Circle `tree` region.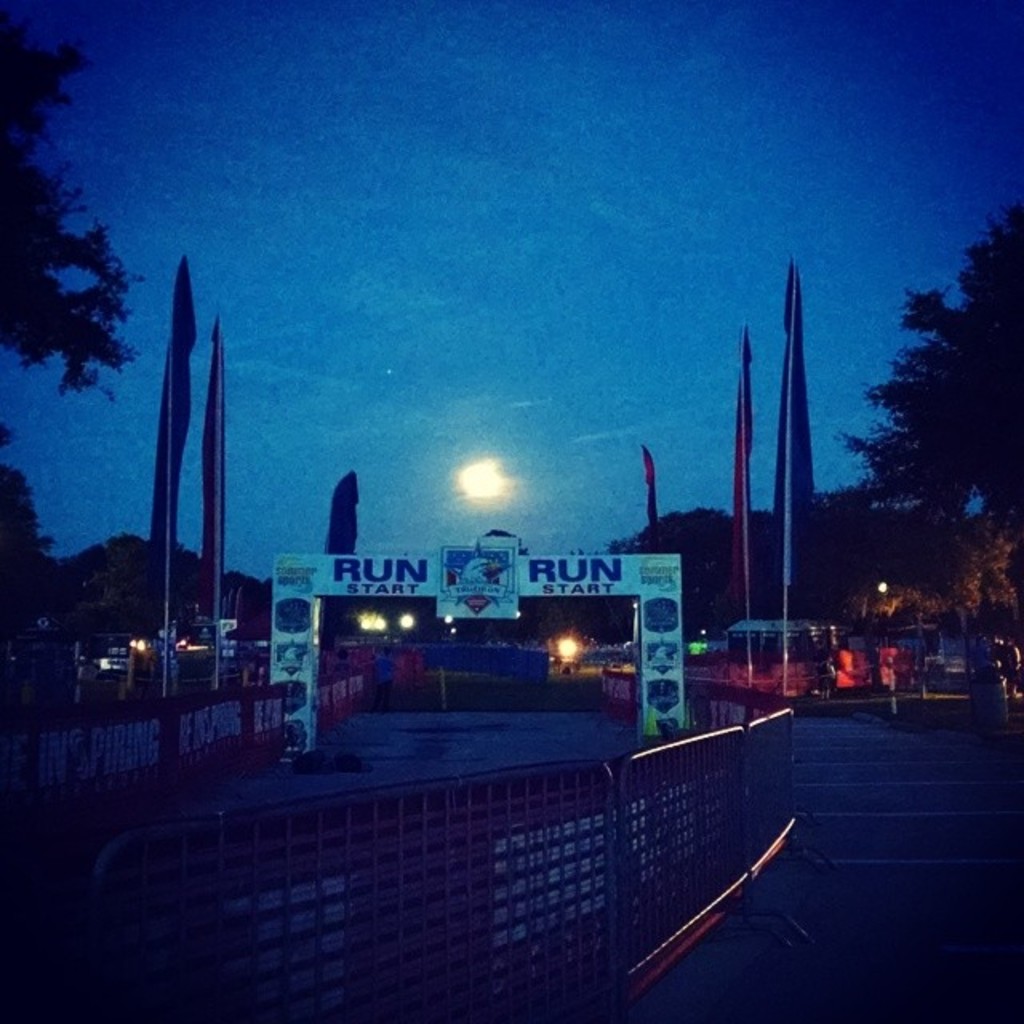
Region: 0,459,411,675.
